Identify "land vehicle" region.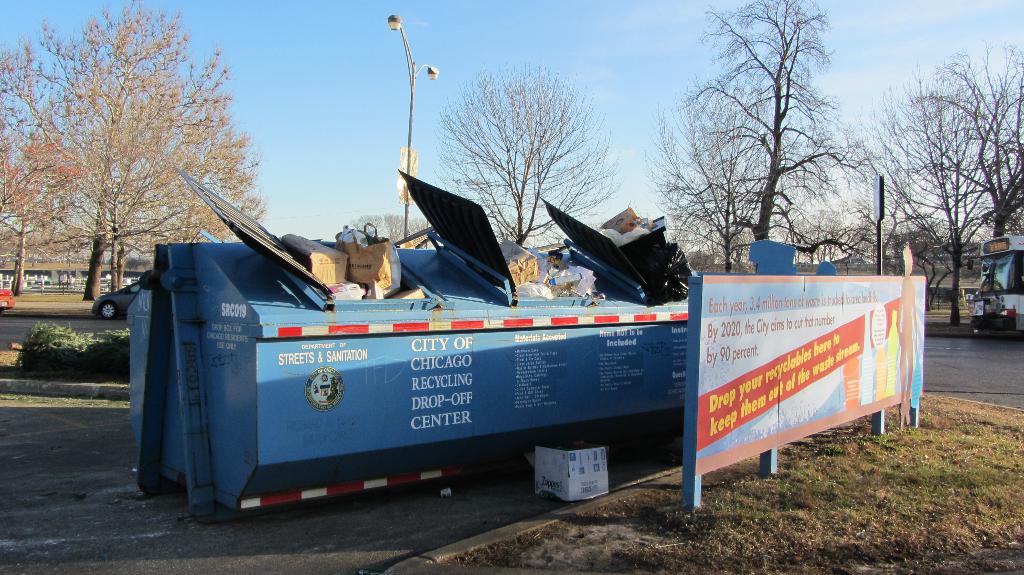
Region: box=[120, 172, 748, 513].
